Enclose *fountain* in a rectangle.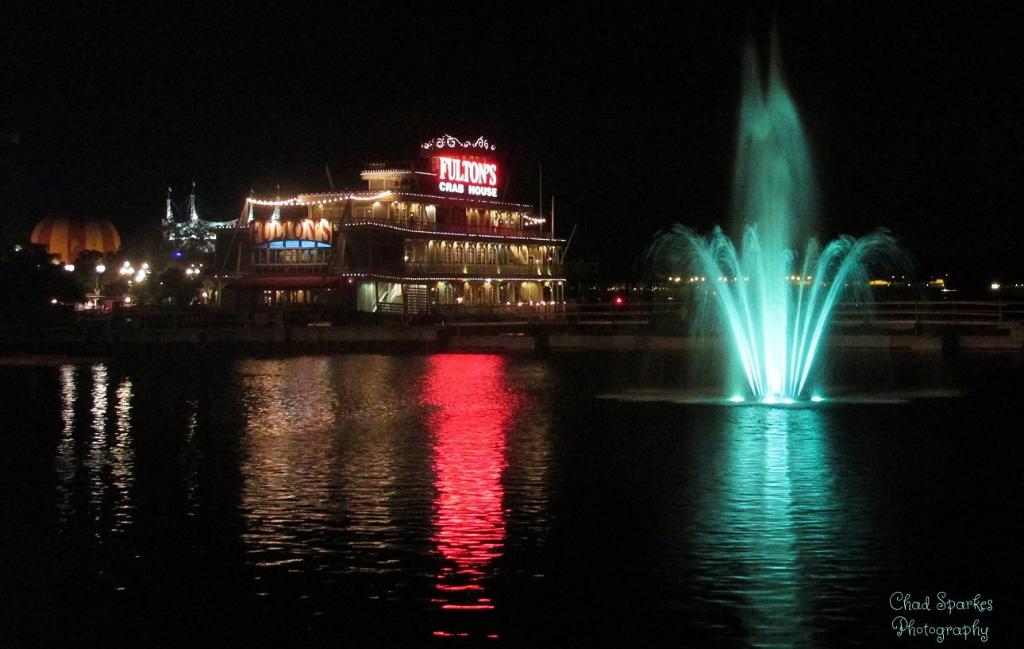
<box>629,43,914,401</box>.
